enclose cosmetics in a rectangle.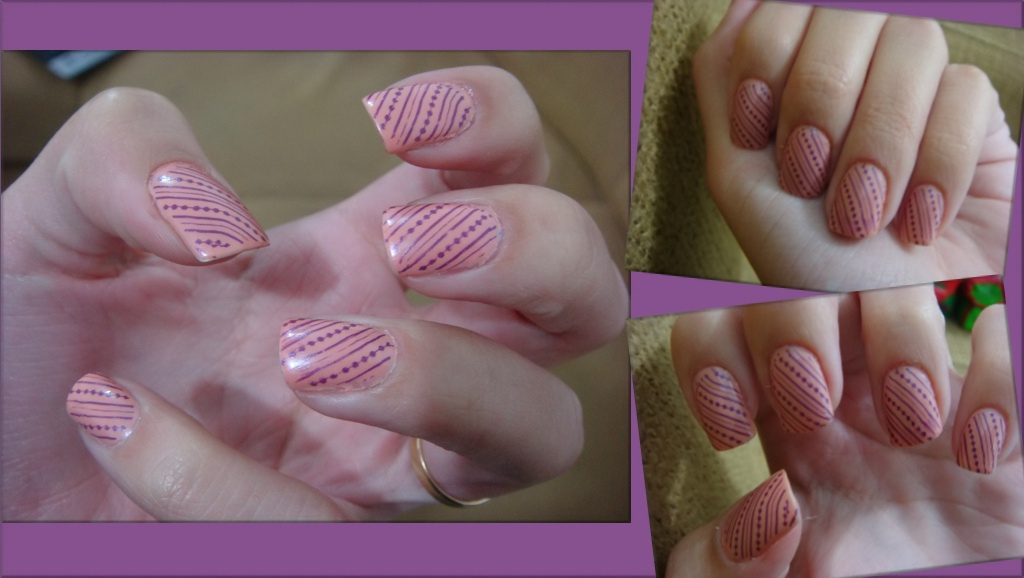
[left=273, top=315, right=396, bottom=400].
